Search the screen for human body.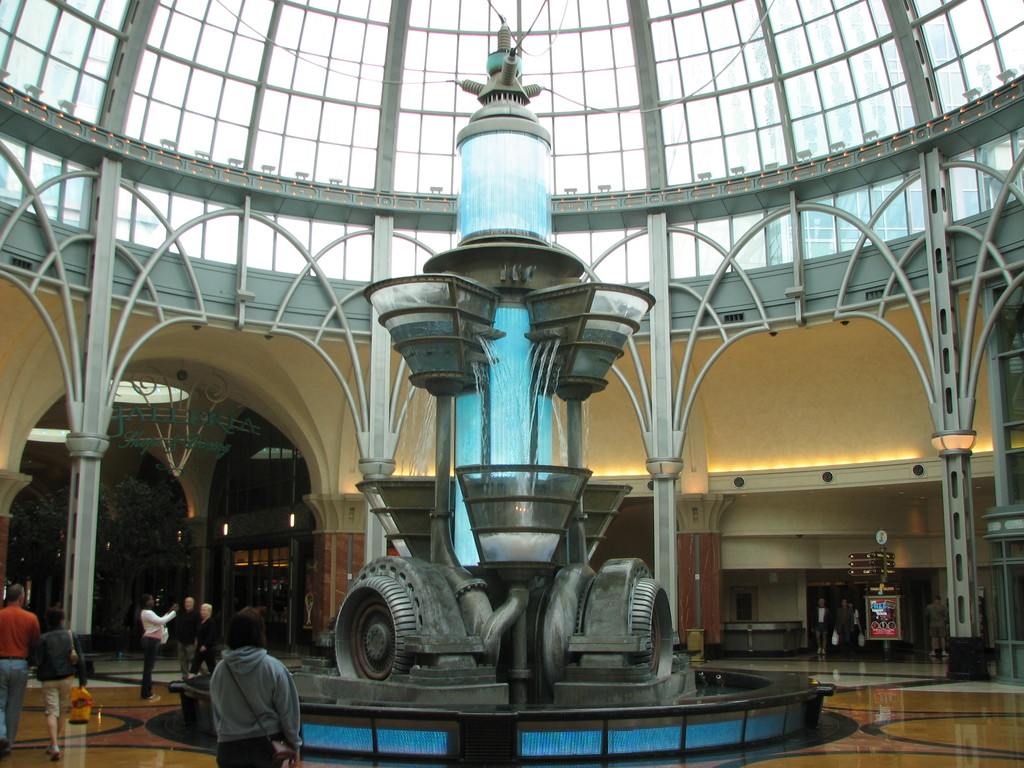
Found at (925,604,945,656).
